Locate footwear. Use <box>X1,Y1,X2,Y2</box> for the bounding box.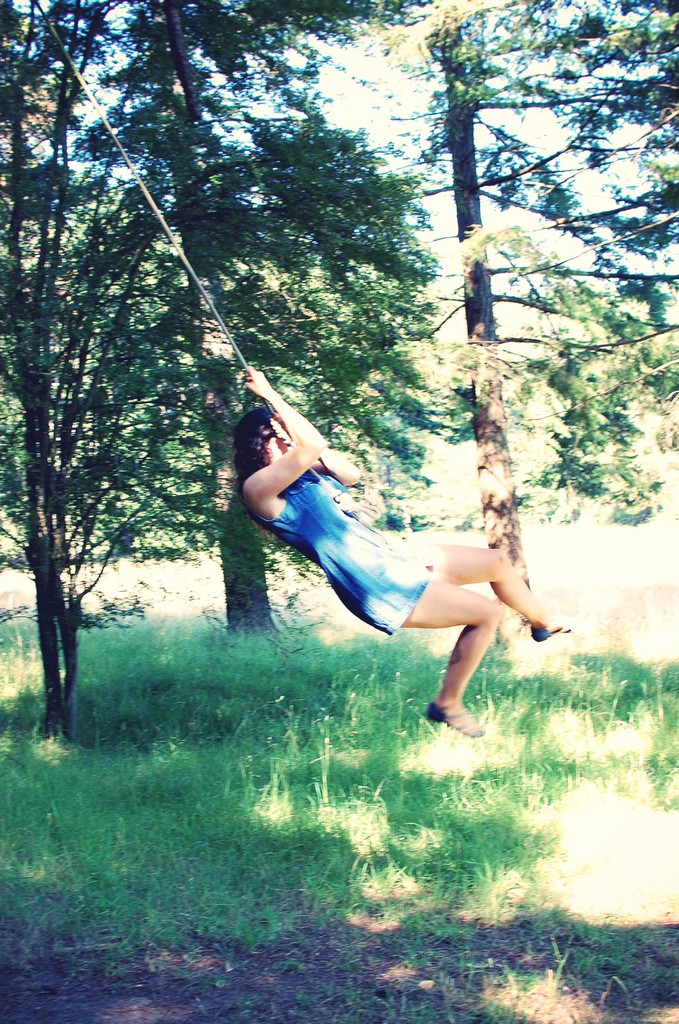
<box>532,614,591,643</box>.
